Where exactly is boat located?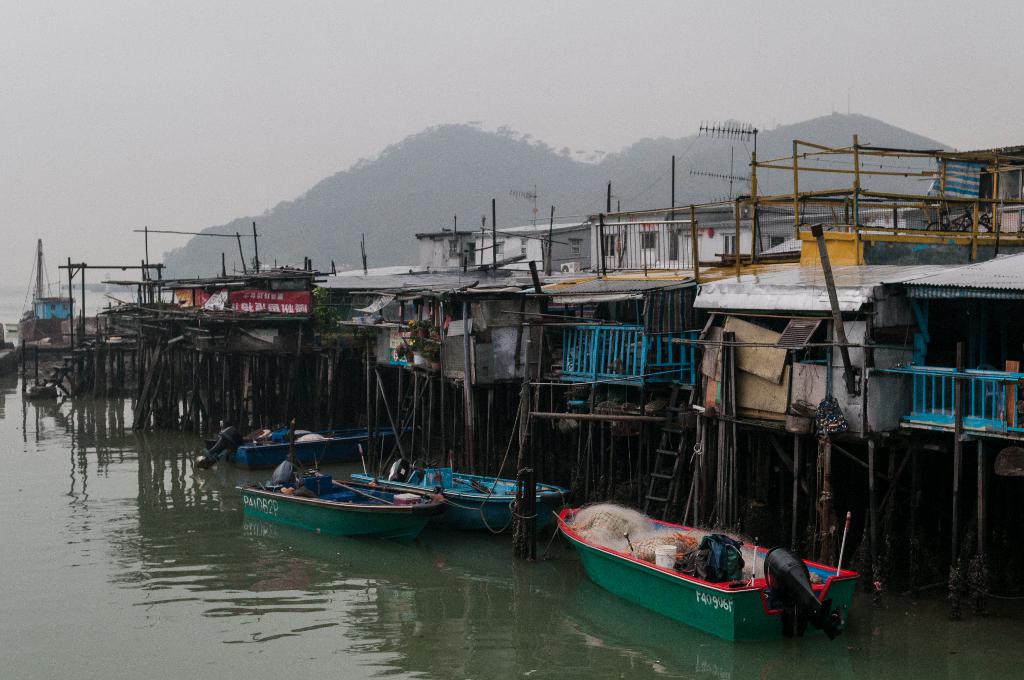
Its bounding box is 337/445/573/538.
